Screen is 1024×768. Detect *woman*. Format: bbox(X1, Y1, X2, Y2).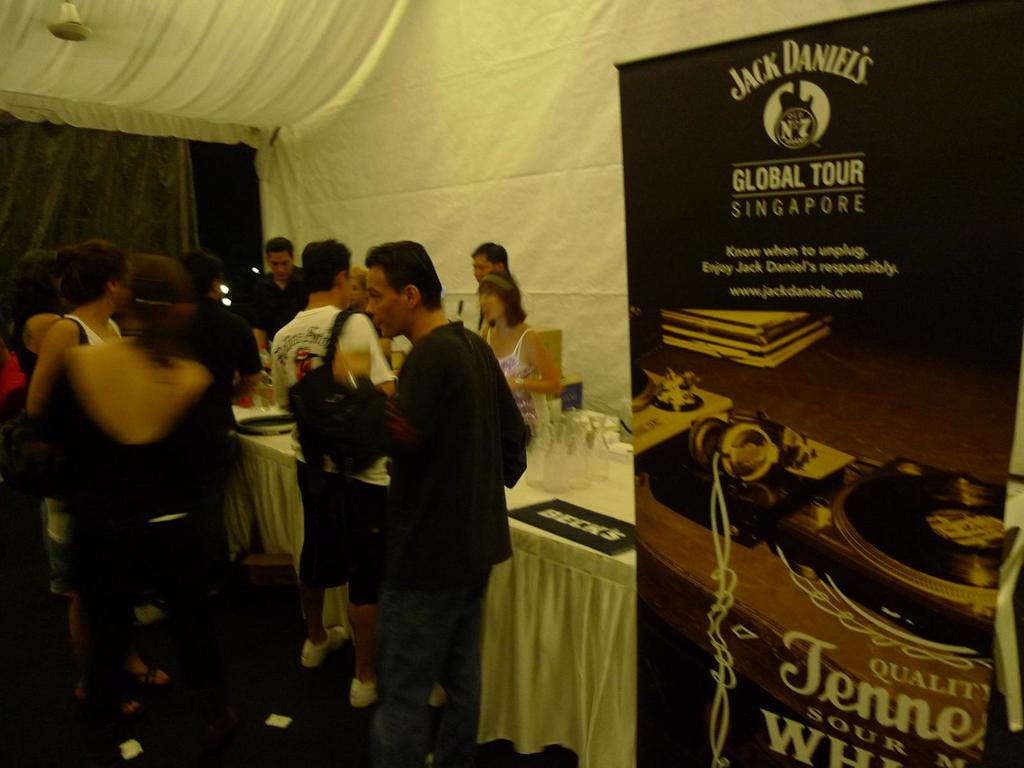
bbox(0, 239, 74, 643).
